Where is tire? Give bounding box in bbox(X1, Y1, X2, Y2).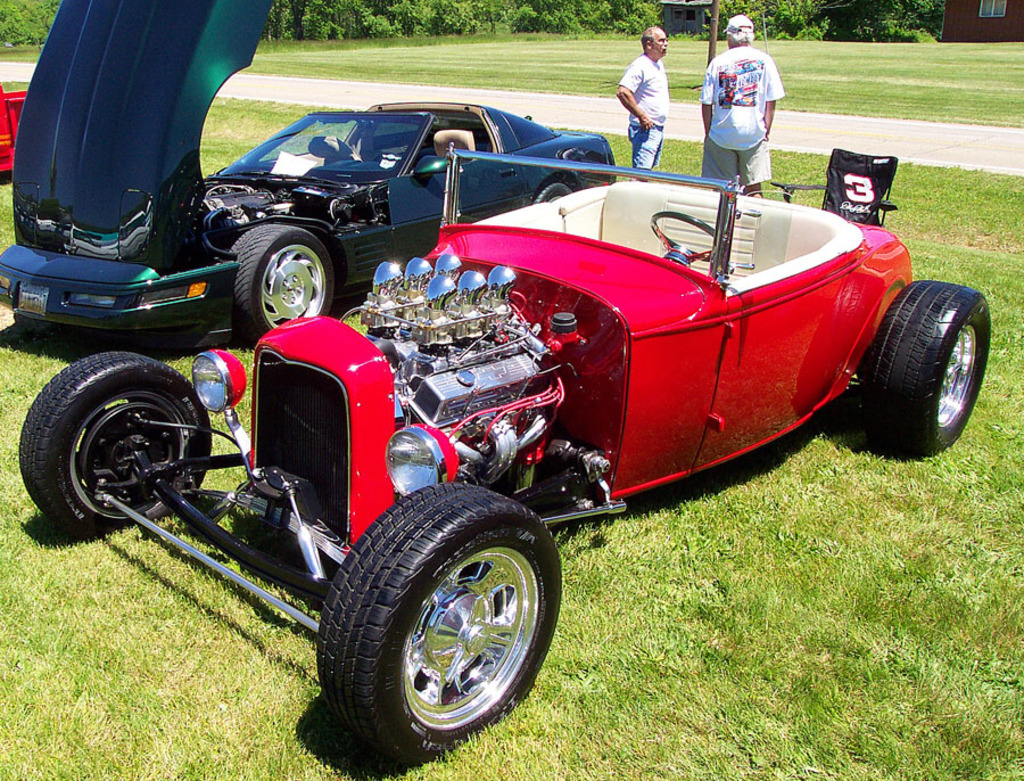
bbox(530, 179, 570, 200).
